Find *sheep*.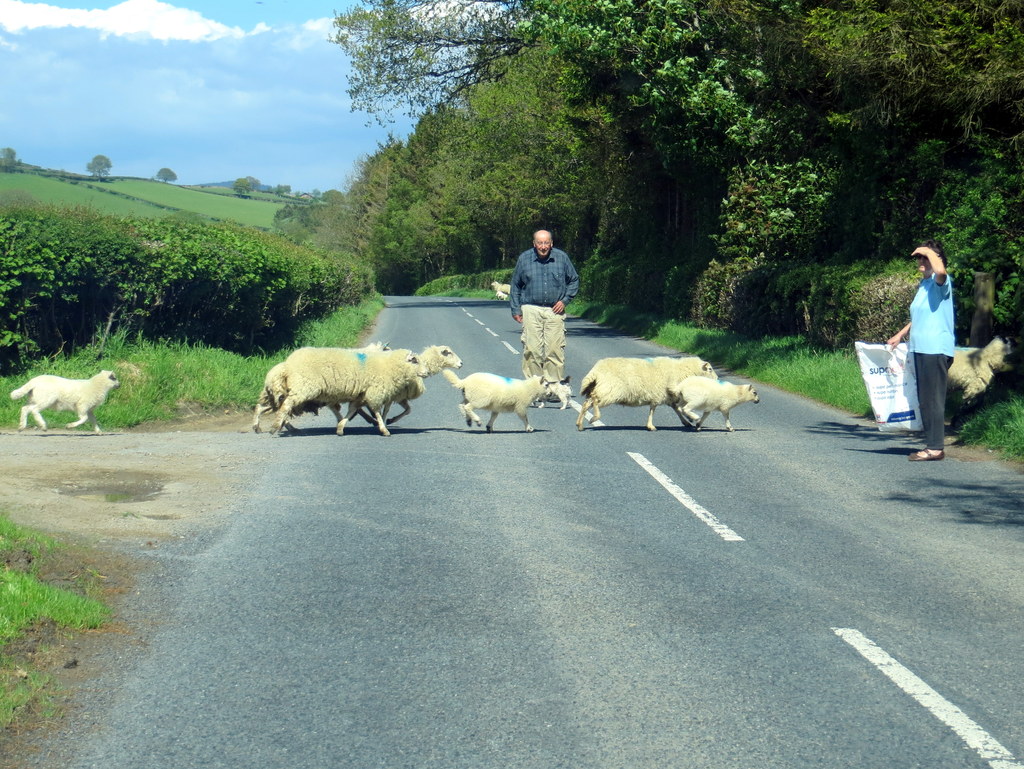
detection(492, 281, 506, 289).
